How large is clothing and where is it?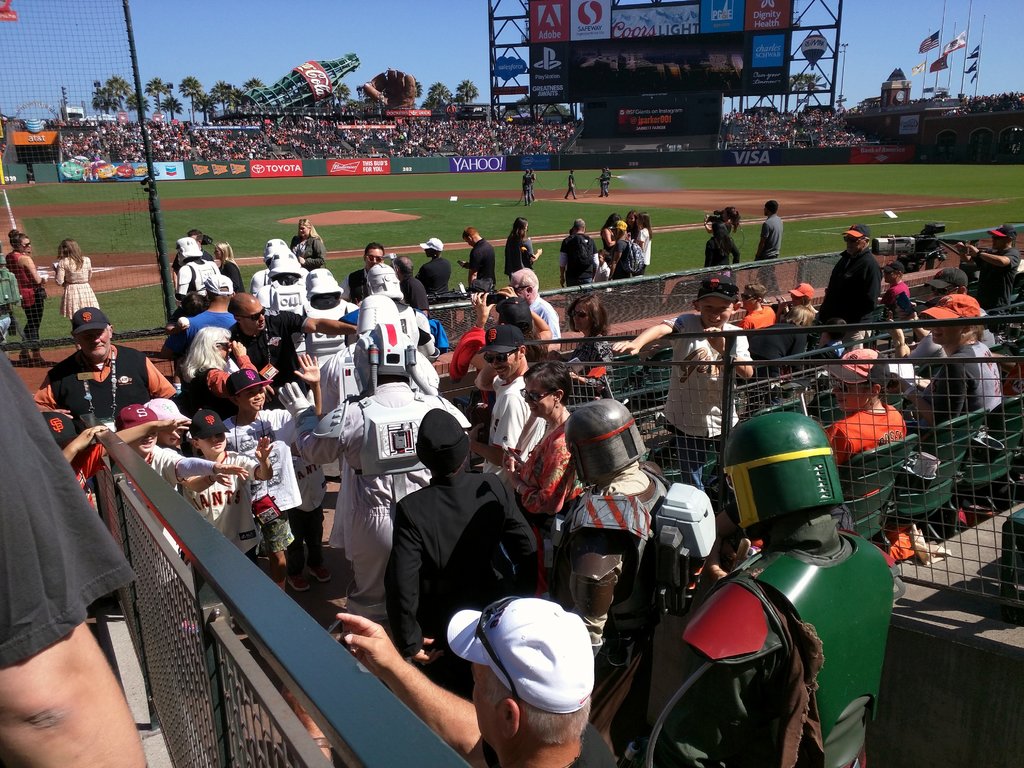
Bounding box: l=595, t=173, r=605, b=193.
